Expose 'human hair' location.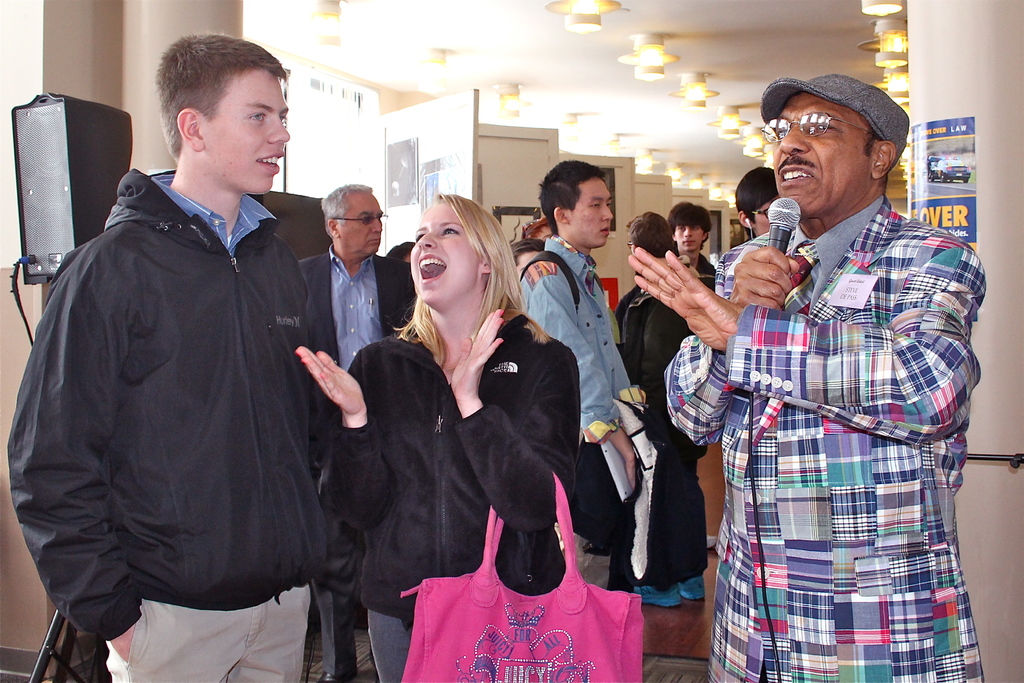
Exposed at 538:157:607:235.
